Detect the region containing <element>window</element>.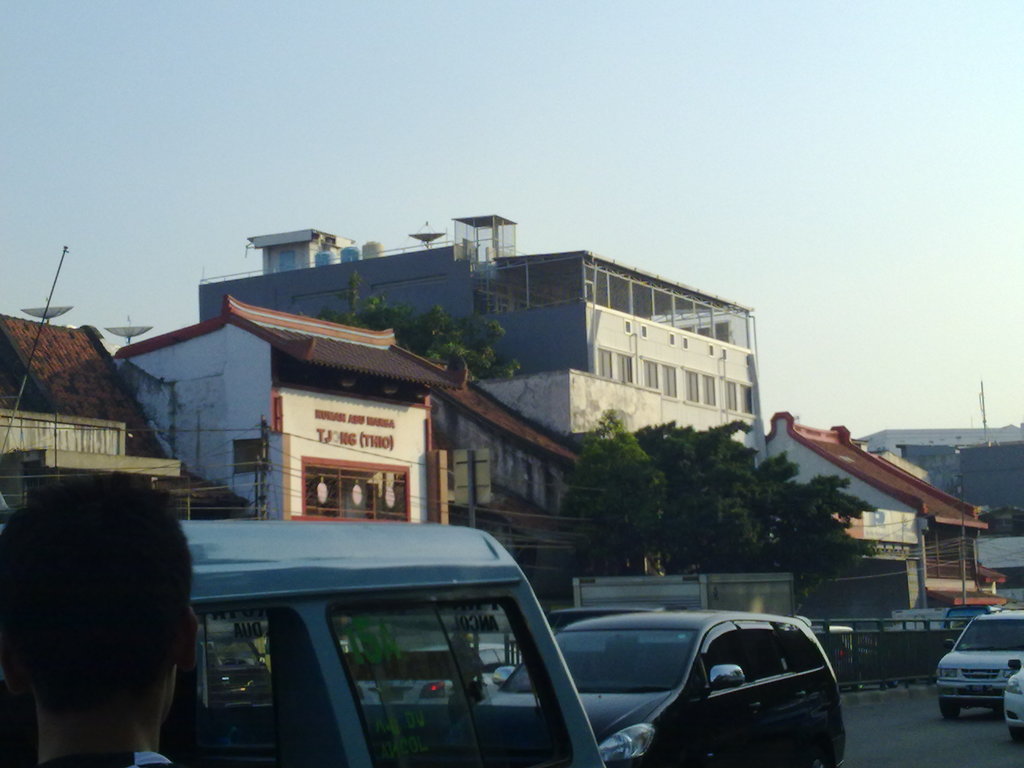
Rect(684, 368, 698, 403).
